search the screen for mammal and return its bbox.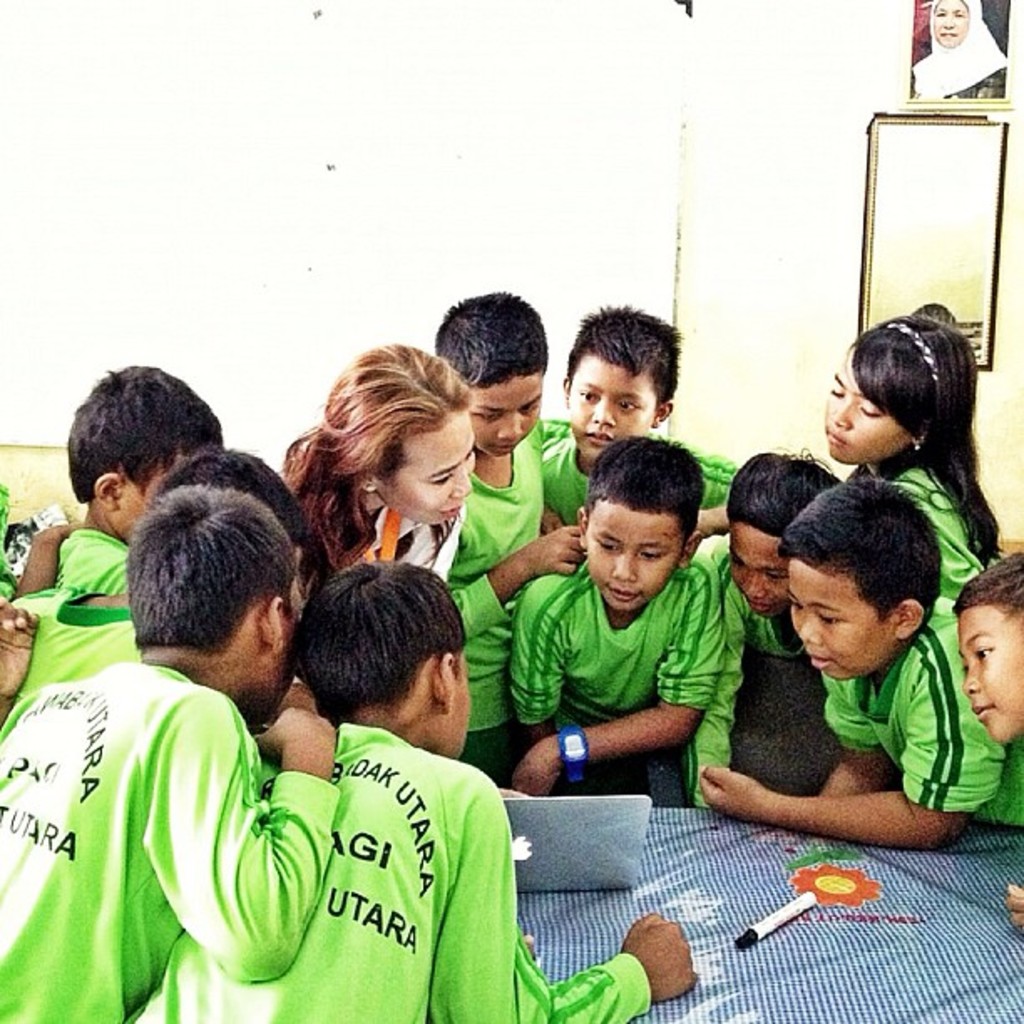
Found: [945,542,1022,929].
